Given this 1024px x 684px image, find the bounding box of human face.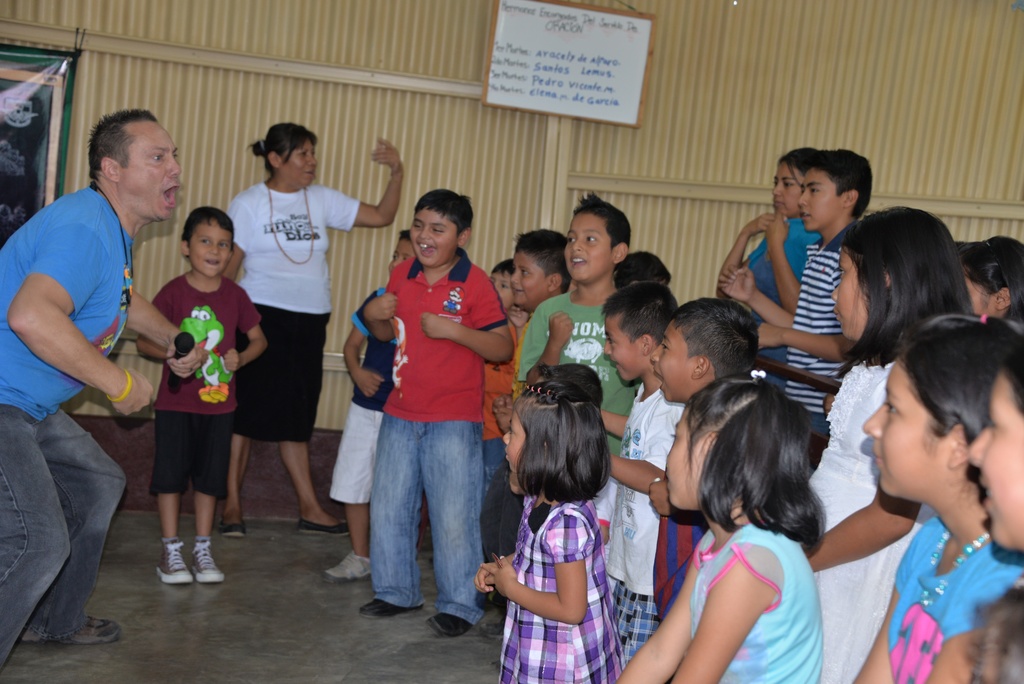
123:124:182:224.
